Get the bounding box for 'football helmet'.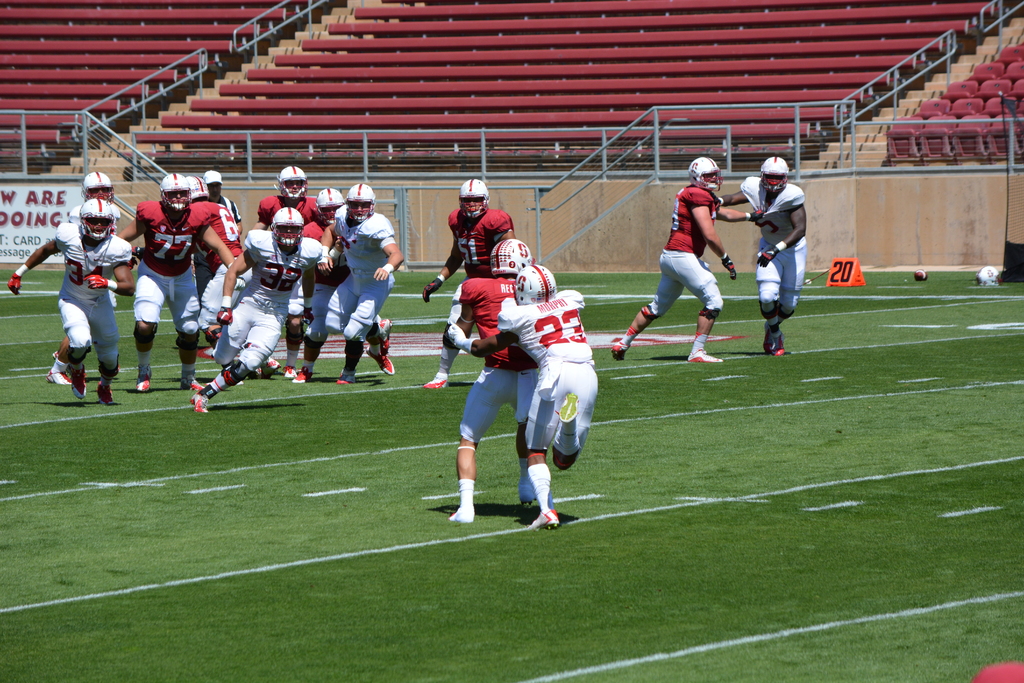
BBox(758, 156, 790, 195).
